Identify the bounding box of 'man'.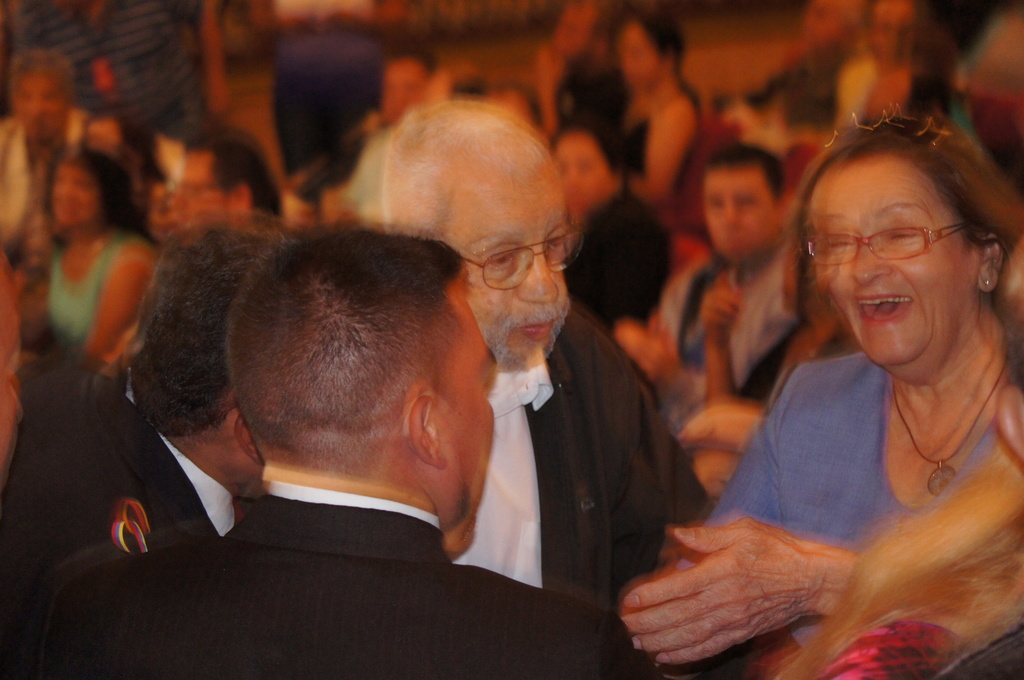
(379,101,808,679).
